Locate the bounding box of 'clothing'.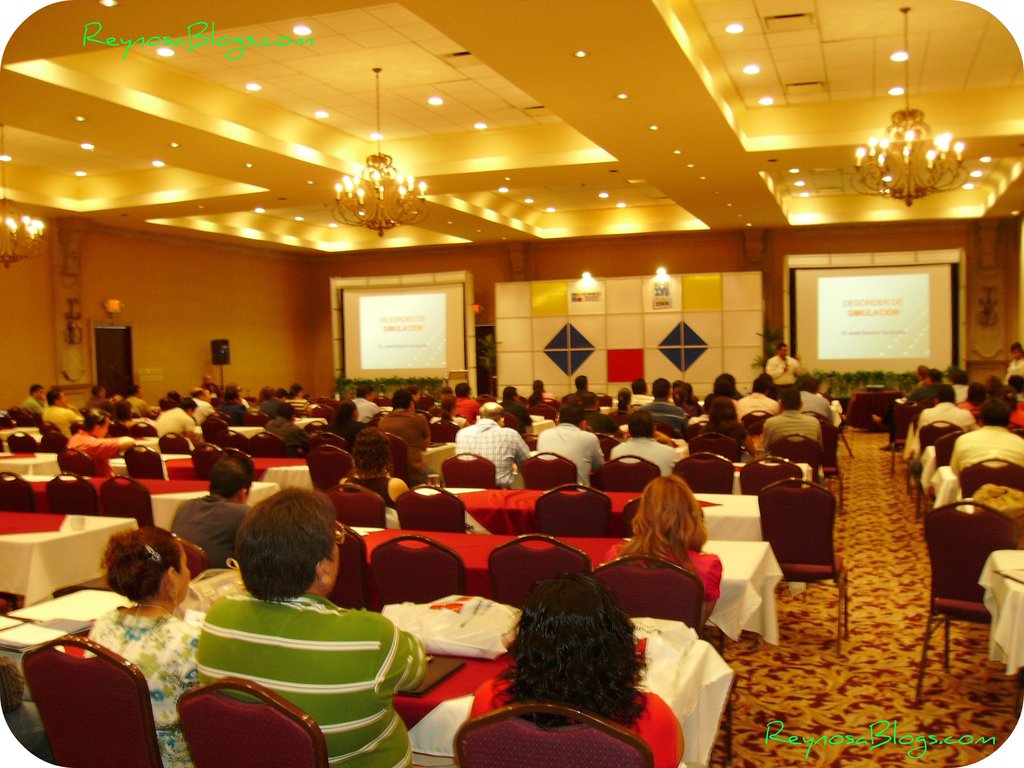
Bounding box: crop(636, 397, 691, 433).
